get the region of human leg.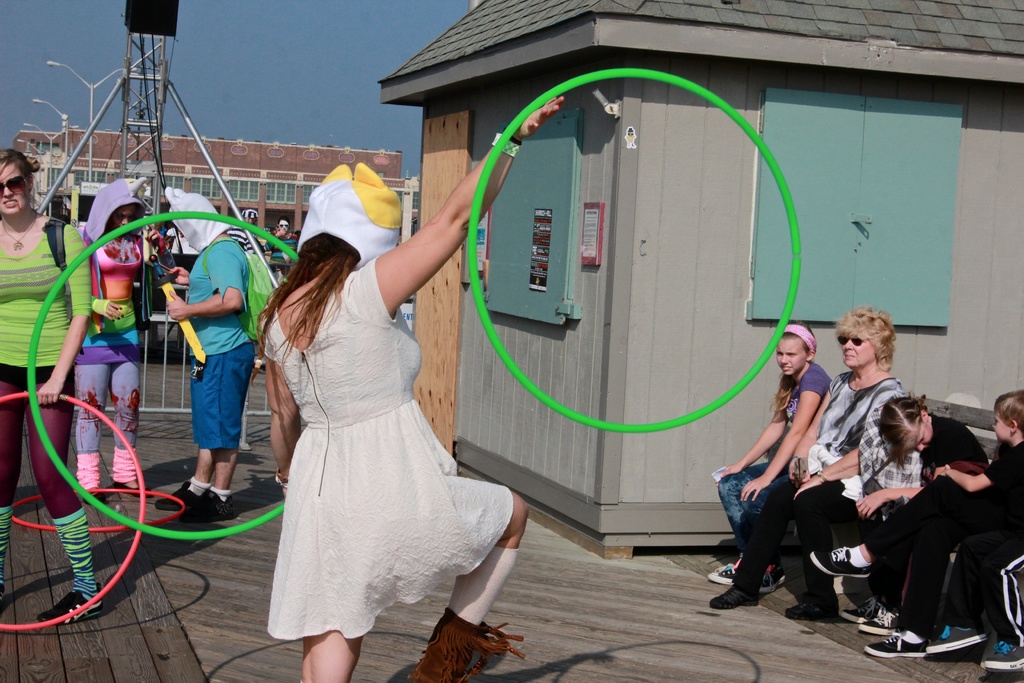
left=707, top=464, right=770, bottom=584.
